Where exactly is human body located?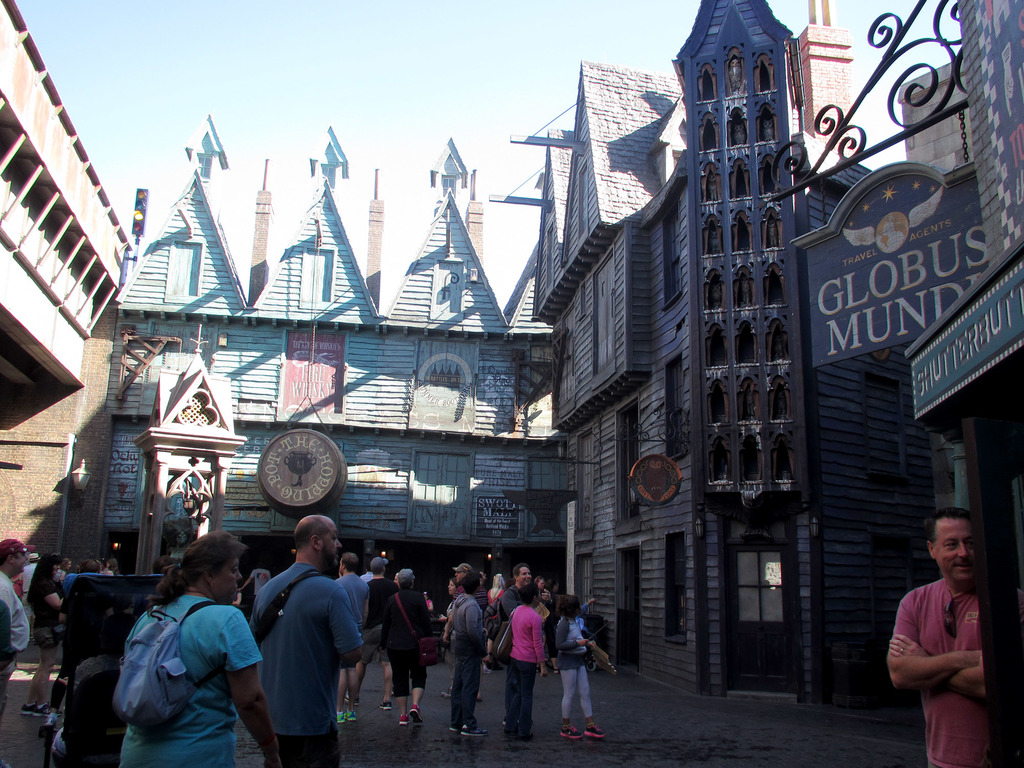
Its bounding box is (332, 553, 371, 717).
